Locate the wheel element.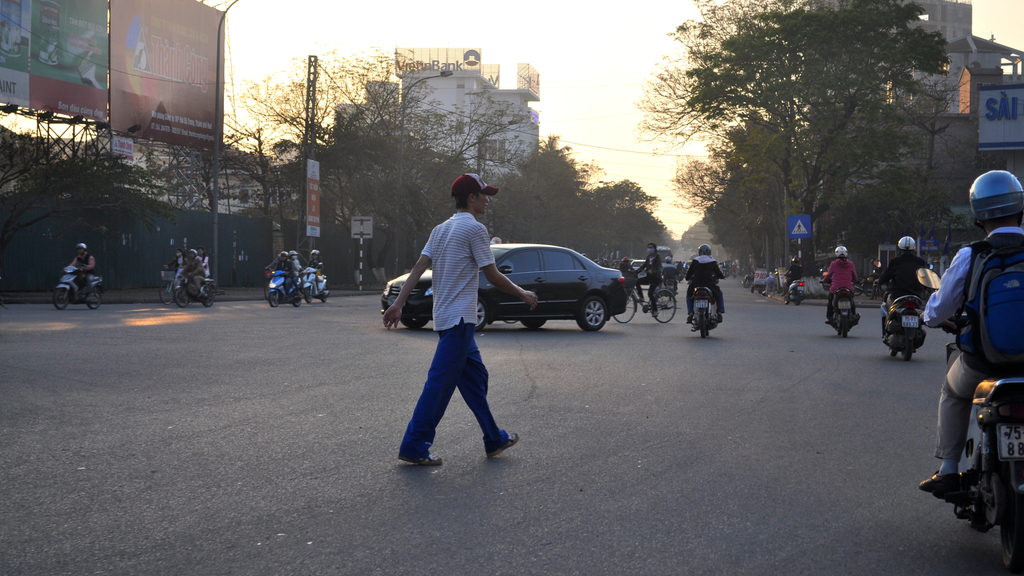
Element bbox: {"left": 888, "top": 346, "right": 896, "bottom": 354}.
